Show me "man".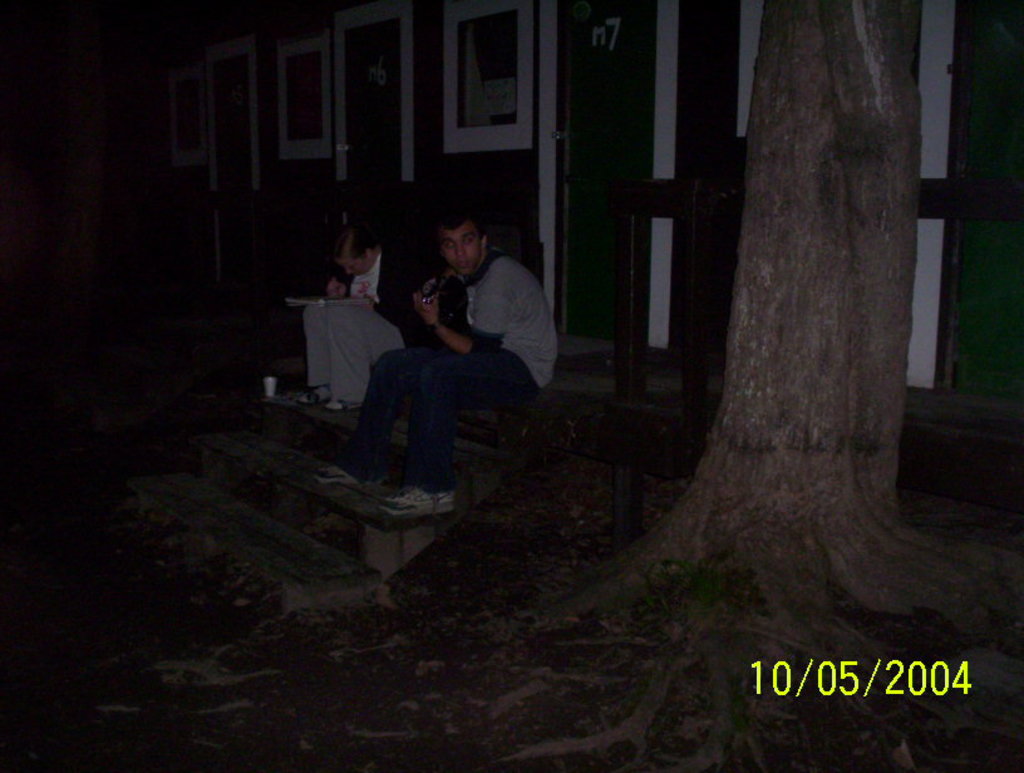
"man" is here: [304, 220, 438, 415].
